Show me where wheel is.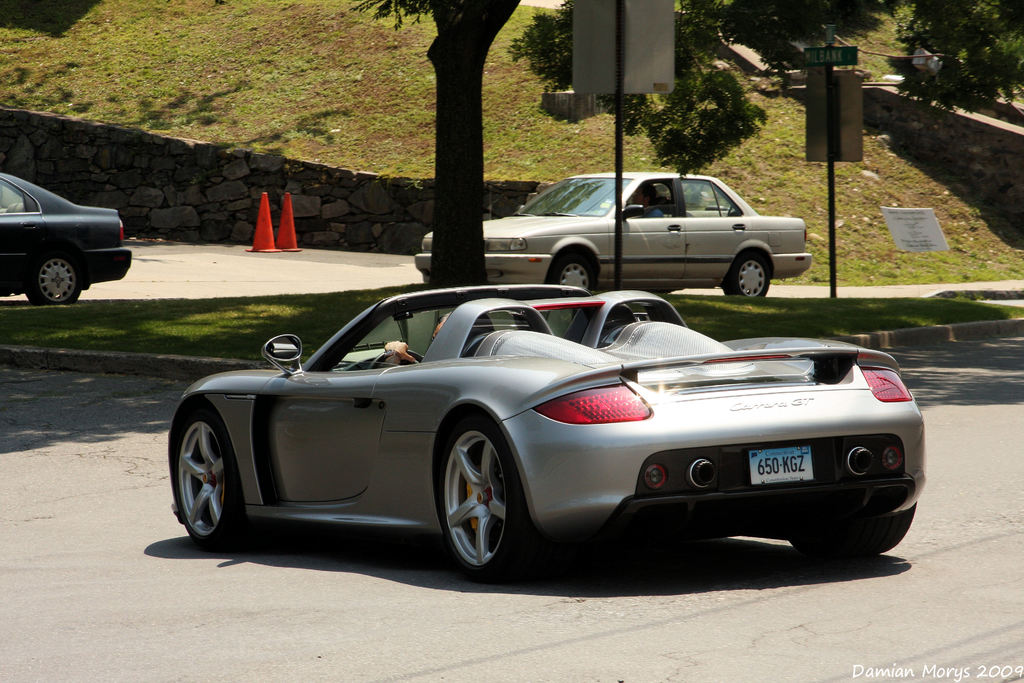
wheel is at <box>548,247,600,292</box>.
